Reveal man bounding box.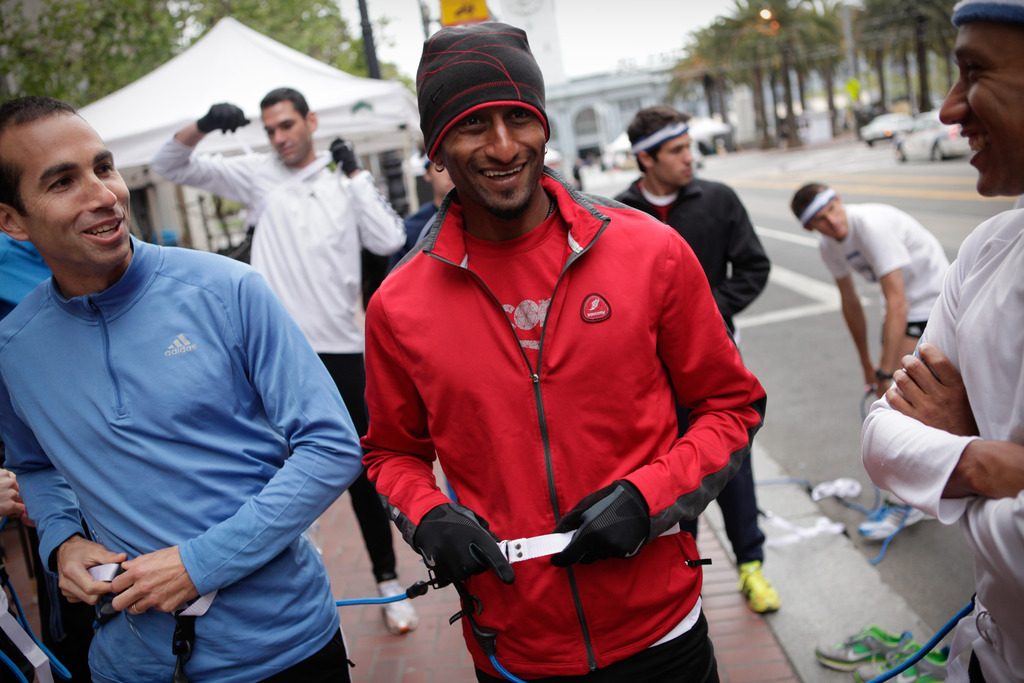
Revealed: box(324, 46, 781, 682).
